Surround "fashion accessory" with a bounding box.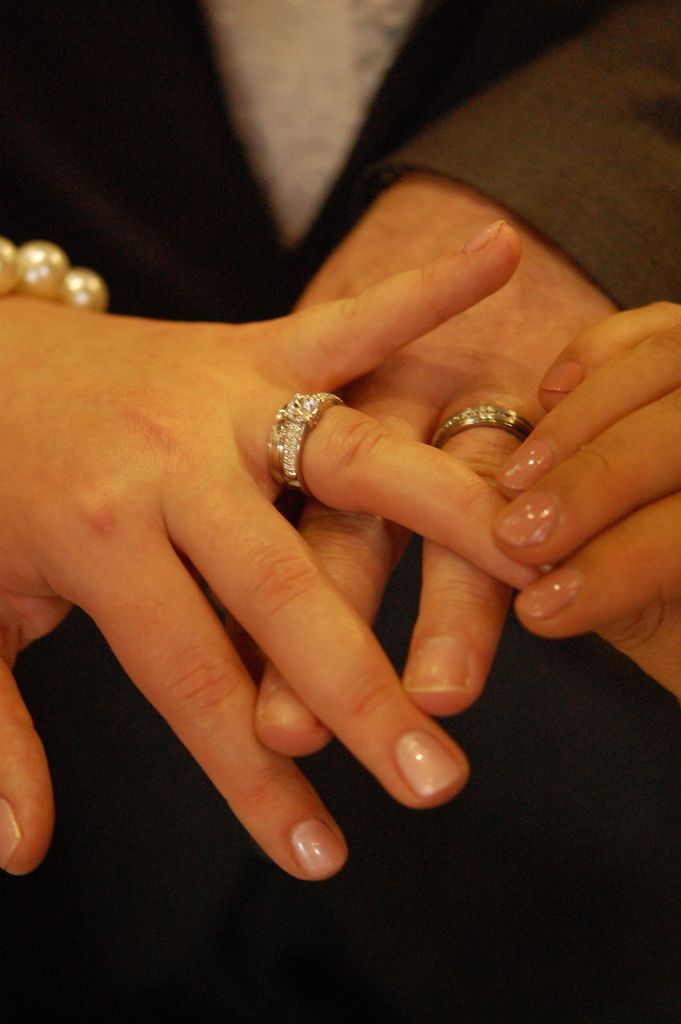
(463,216,509,253).
